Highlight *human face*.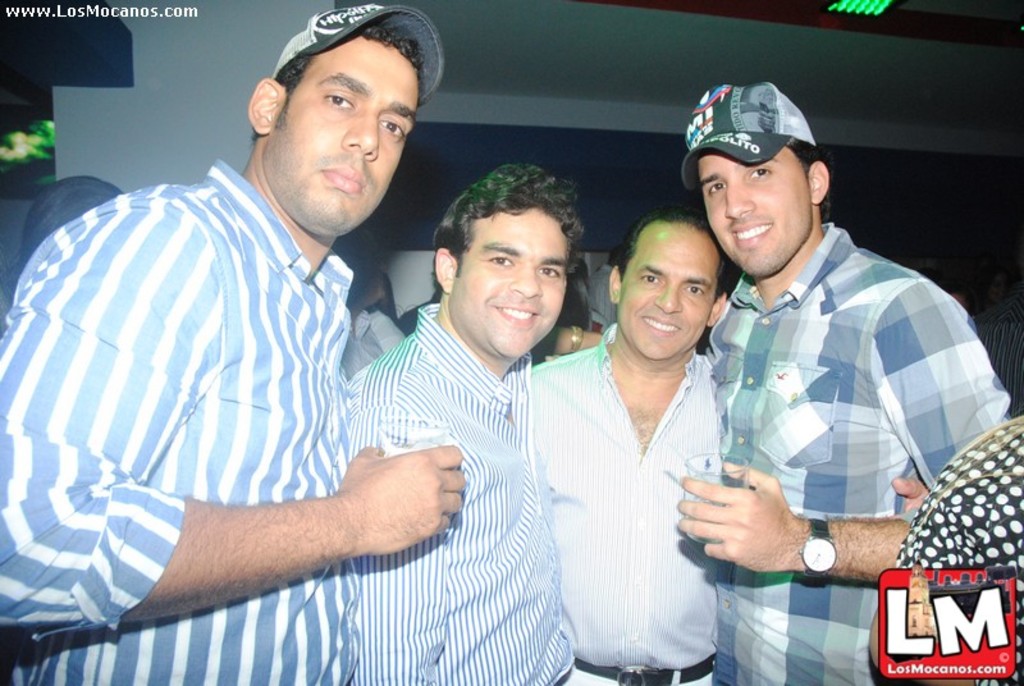
Highlighted region: region(696, 148, 808, 278).
